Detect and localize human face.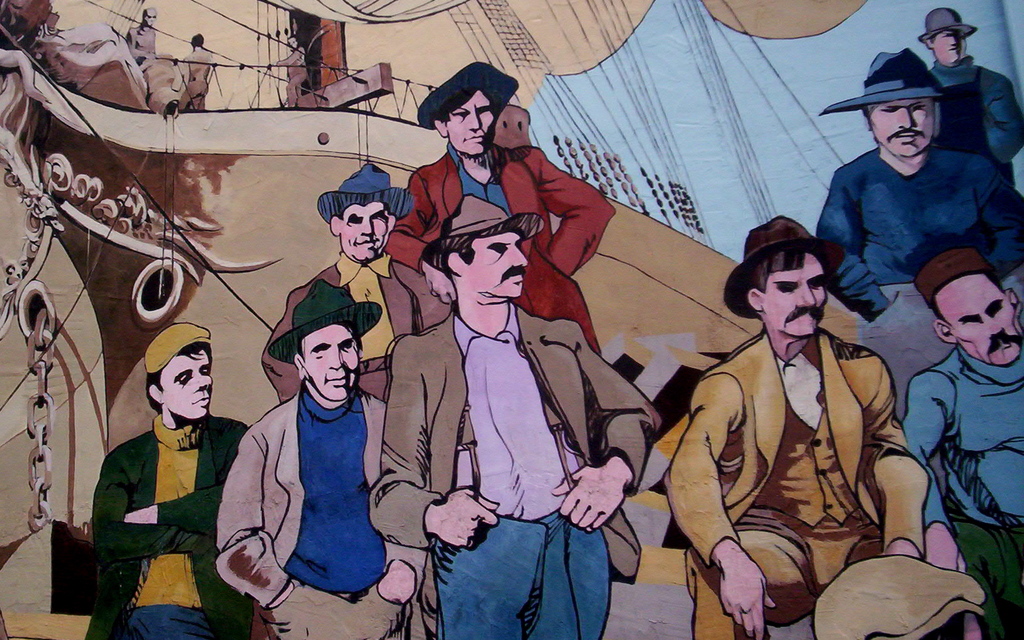
Localized at x1=868 y1=99 x2=935 y2=157.
